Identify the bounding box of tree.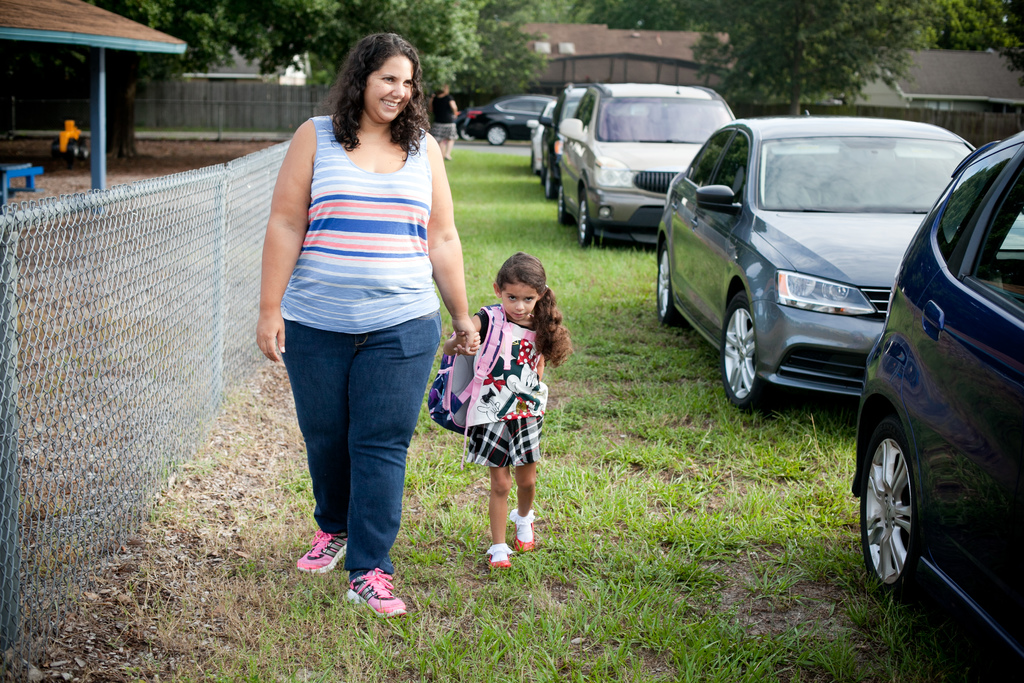
detection(95, 0, 482, 97).
